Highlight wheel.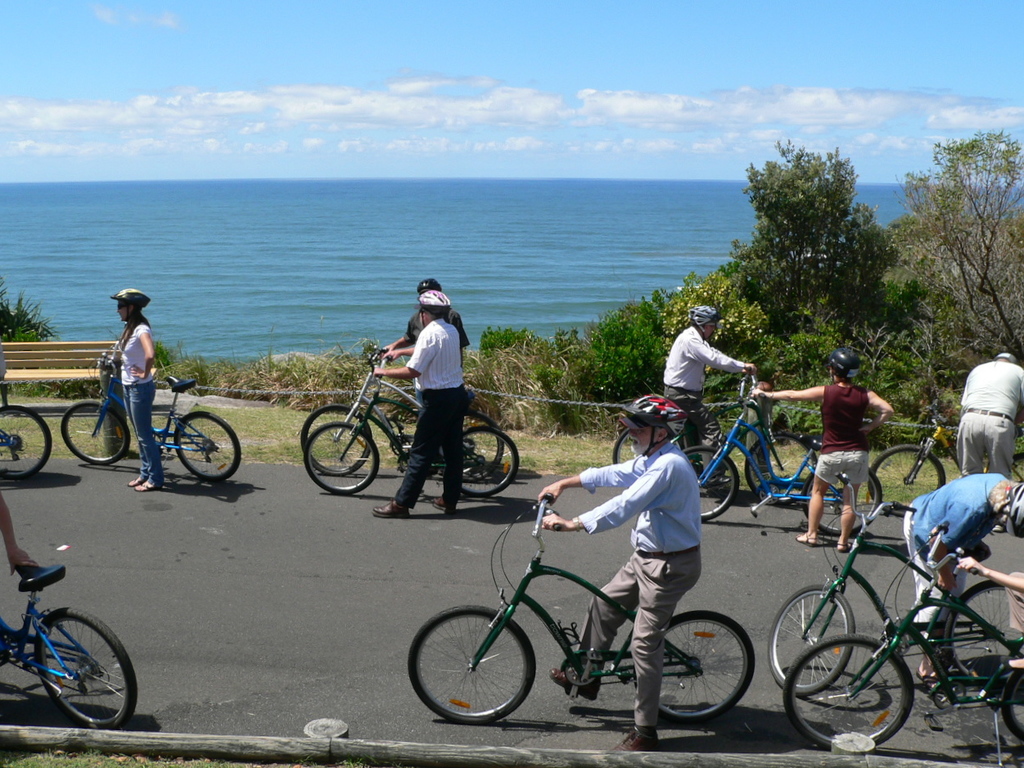
Highlighted region: box(747, 433, 814, 504).
